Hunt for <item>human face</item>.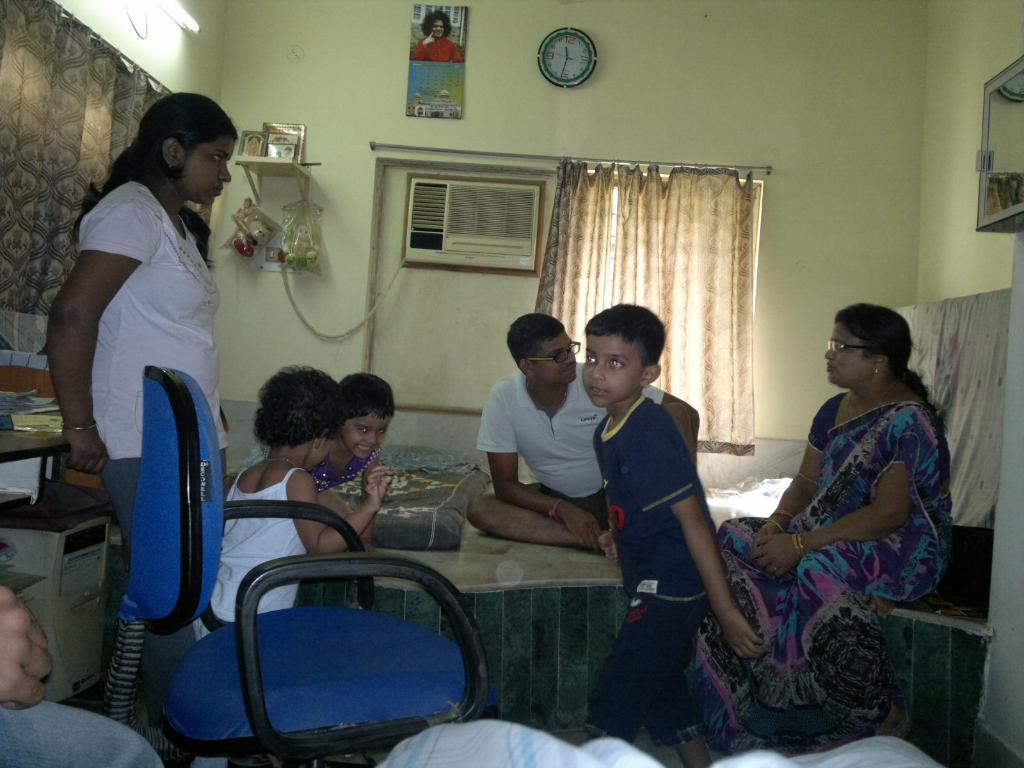
Hunted down at <bbox>174, 139, 235, 209</bbox>.
